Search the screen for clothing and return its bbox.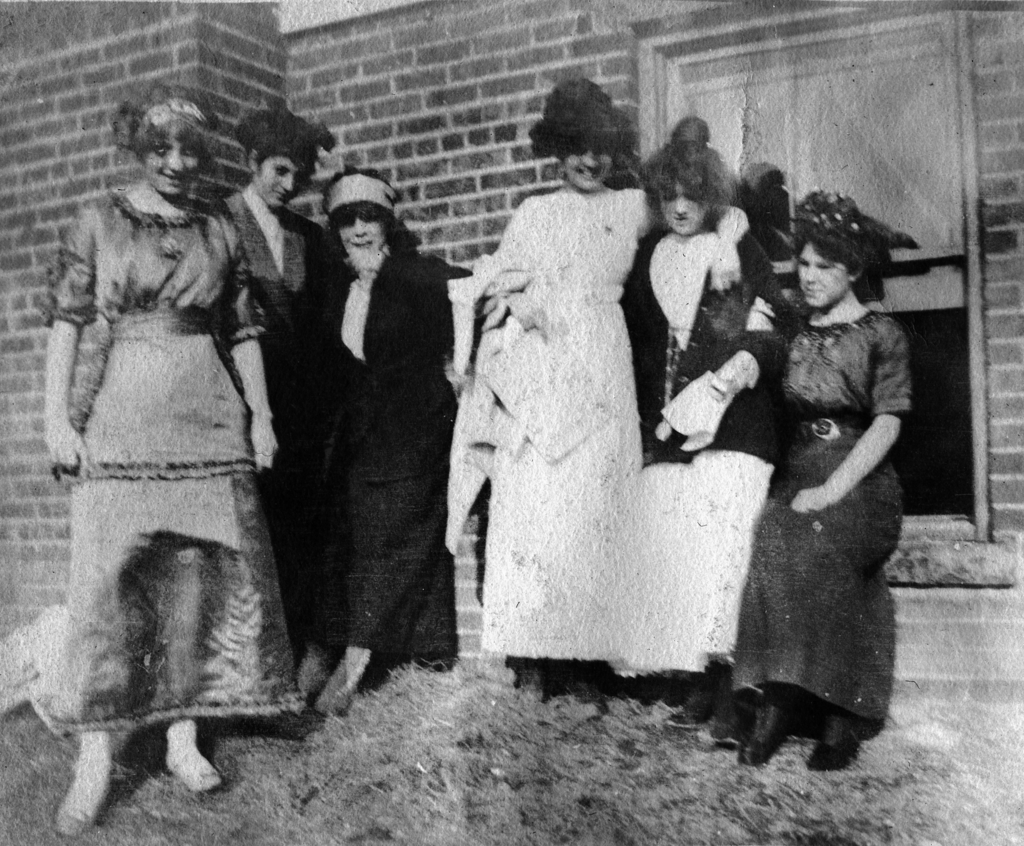
Found: [x1=729, y1=309, x2=918, y2=726].
